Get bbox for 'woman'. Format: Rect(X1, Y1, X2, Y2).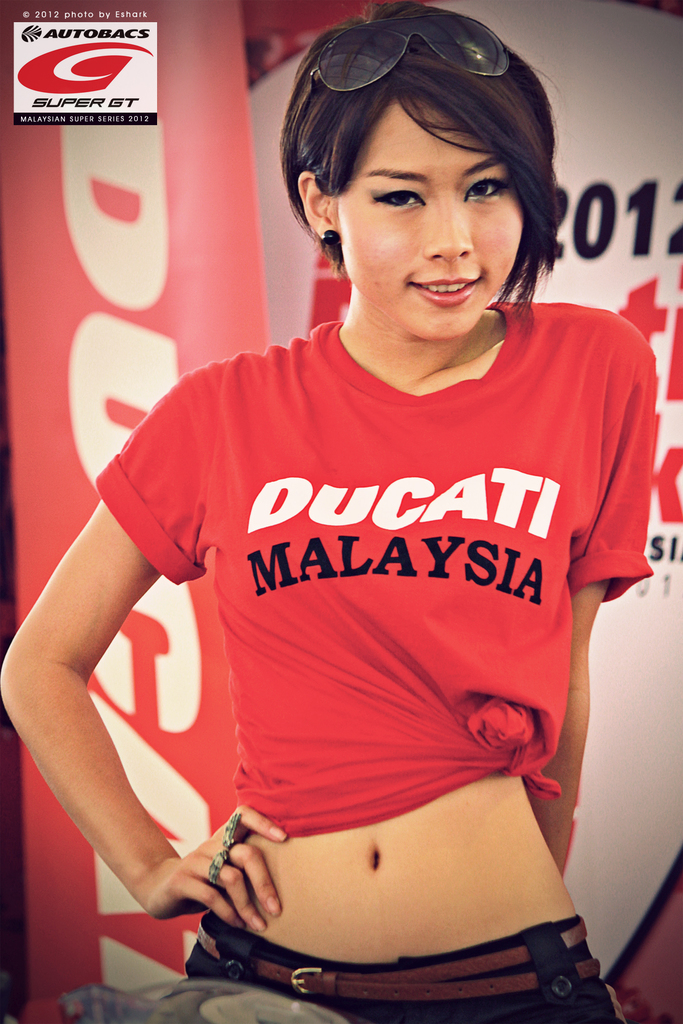
Rect(49, 71, 671, 1011).
